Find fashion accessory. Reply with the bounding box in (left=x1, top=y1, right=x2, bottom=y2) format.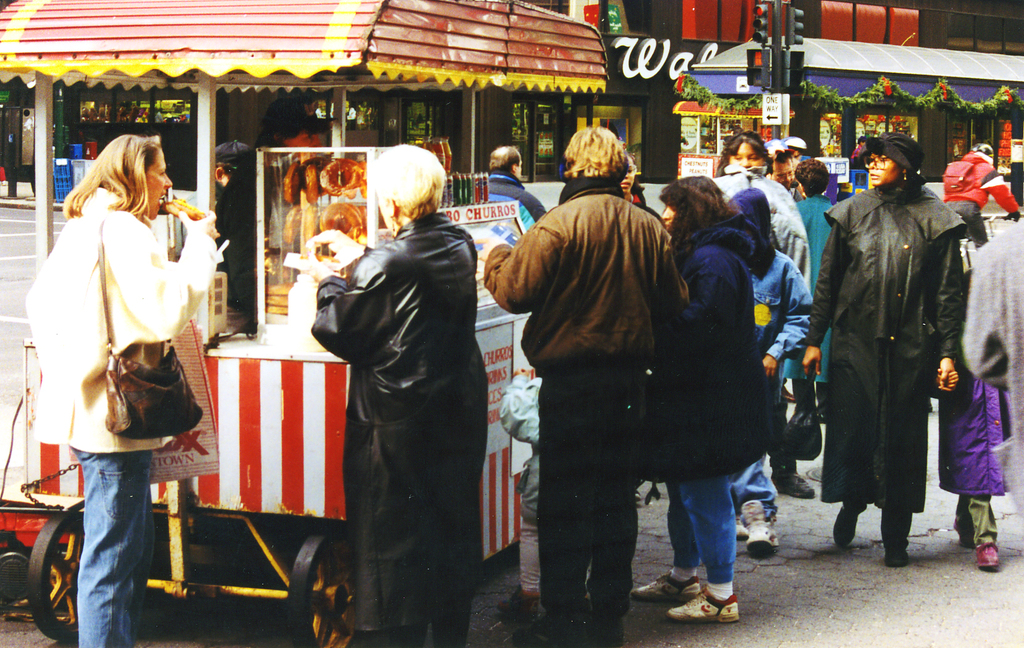
(left=104, top=217, right=205, bottom=436).
